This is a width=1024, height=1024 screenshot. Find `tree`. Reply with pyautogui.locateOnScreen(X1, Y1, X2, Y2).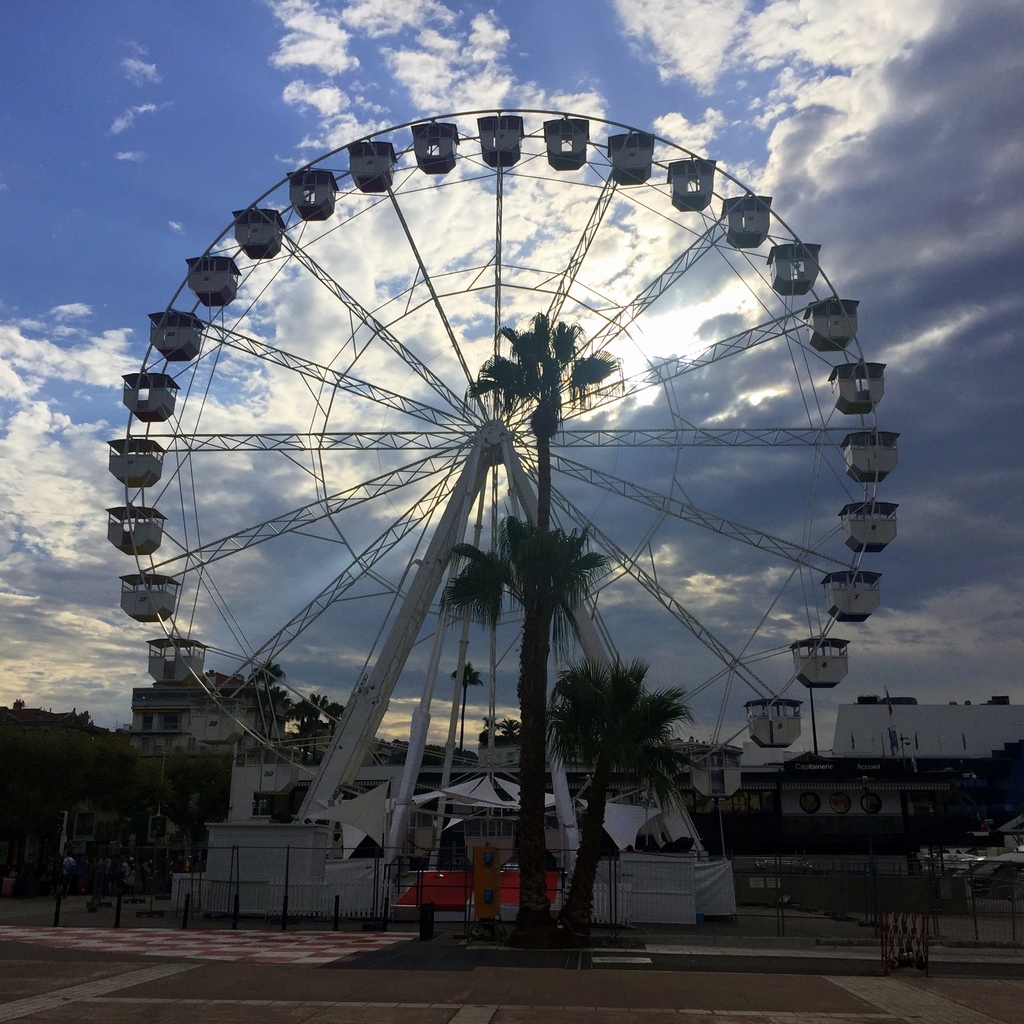
pyautogui.locateOnScreen(251, 657, 300, 745).
